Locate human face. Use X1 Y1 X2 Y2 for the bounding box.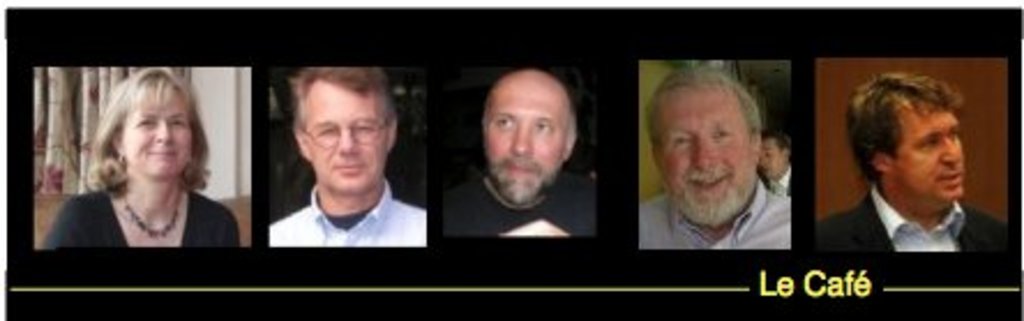
300 85 390 199.
